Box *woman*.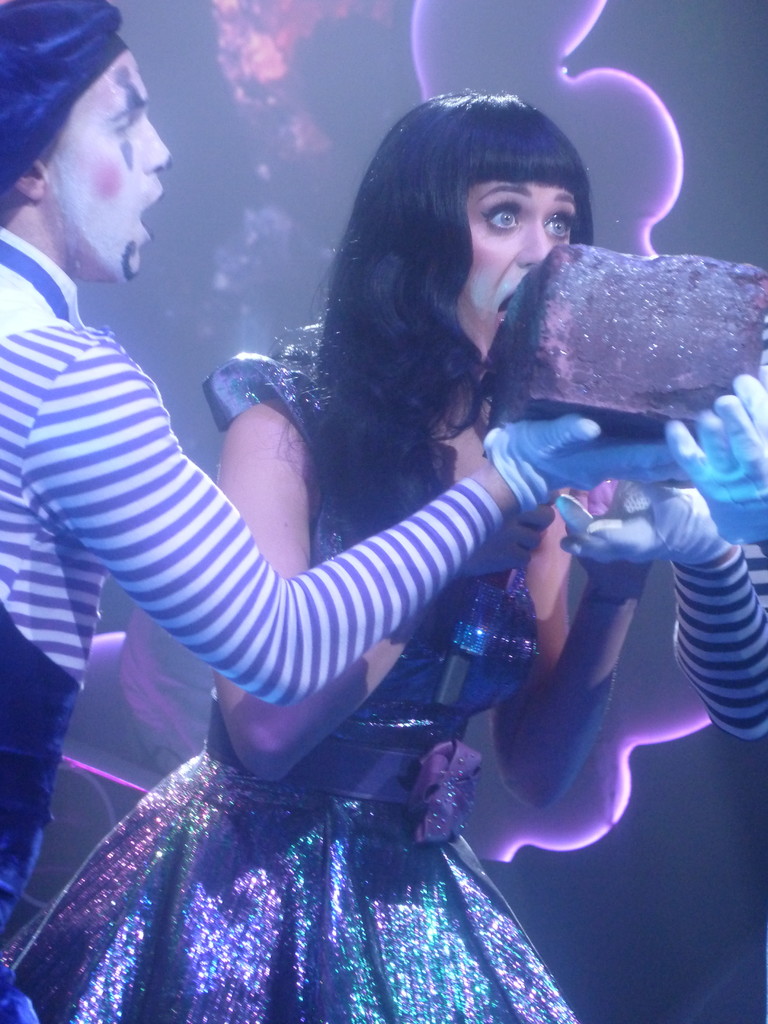
{"left": 14, "top": 57, "right": 698, "bottom": 1006}.
